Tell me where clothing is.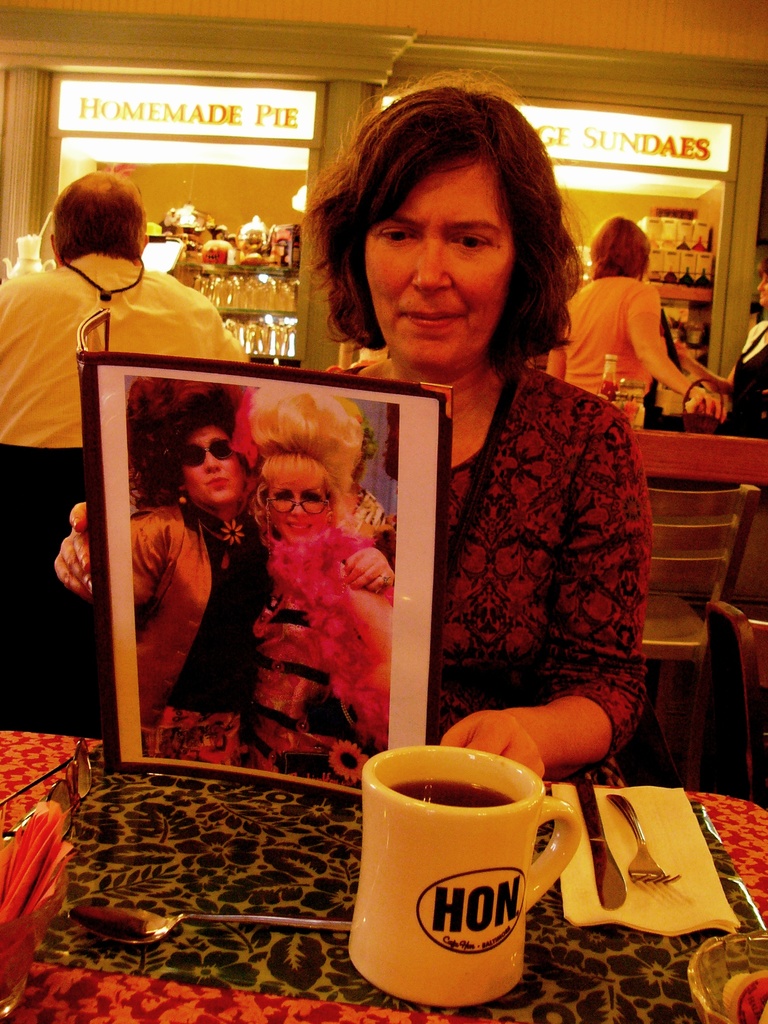
clothing is at [552, 273, 660, 421].
